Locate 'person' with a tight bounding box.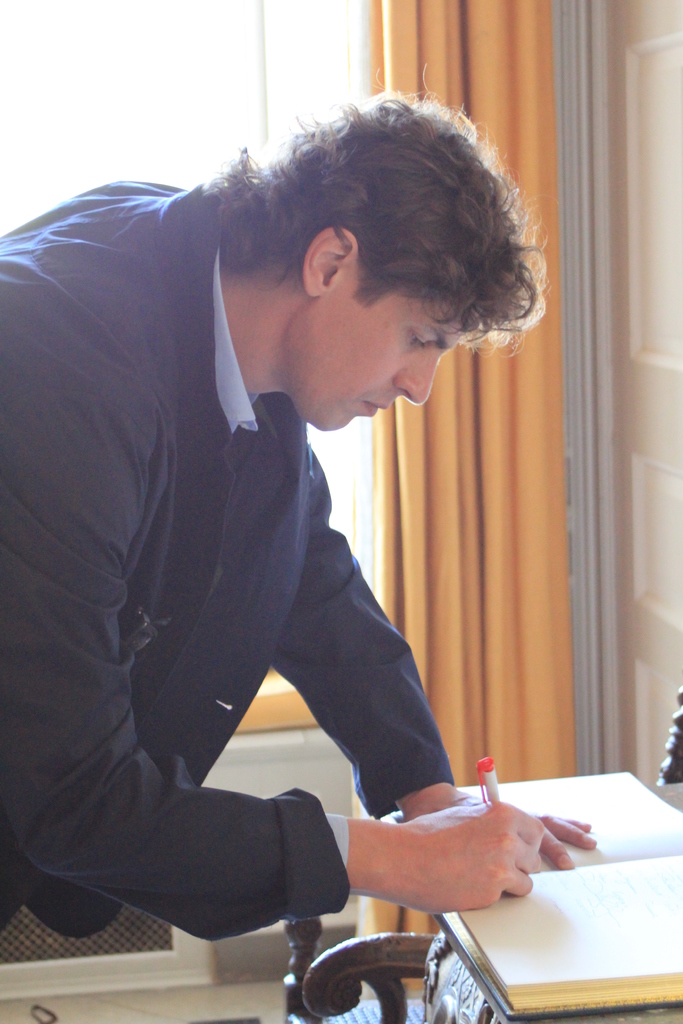
[21,104,577,1007].
